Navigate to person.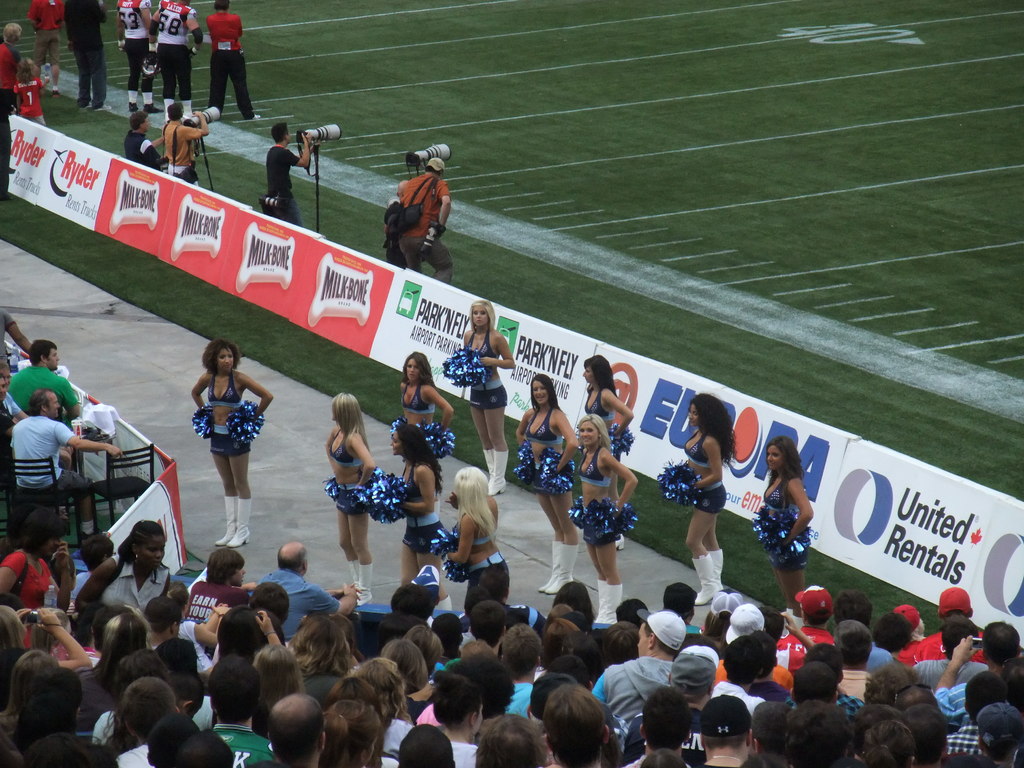
Navigation target: left=150, top=0, right=209, bottom=124.
